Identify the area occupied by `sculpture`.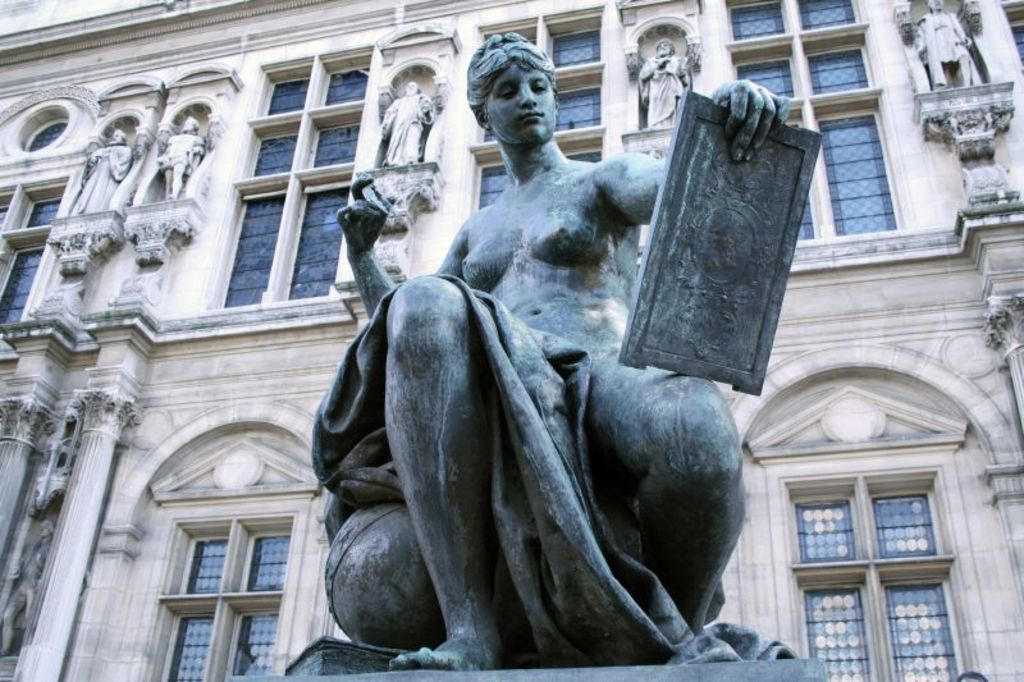
Area: 380/77/439/163.
